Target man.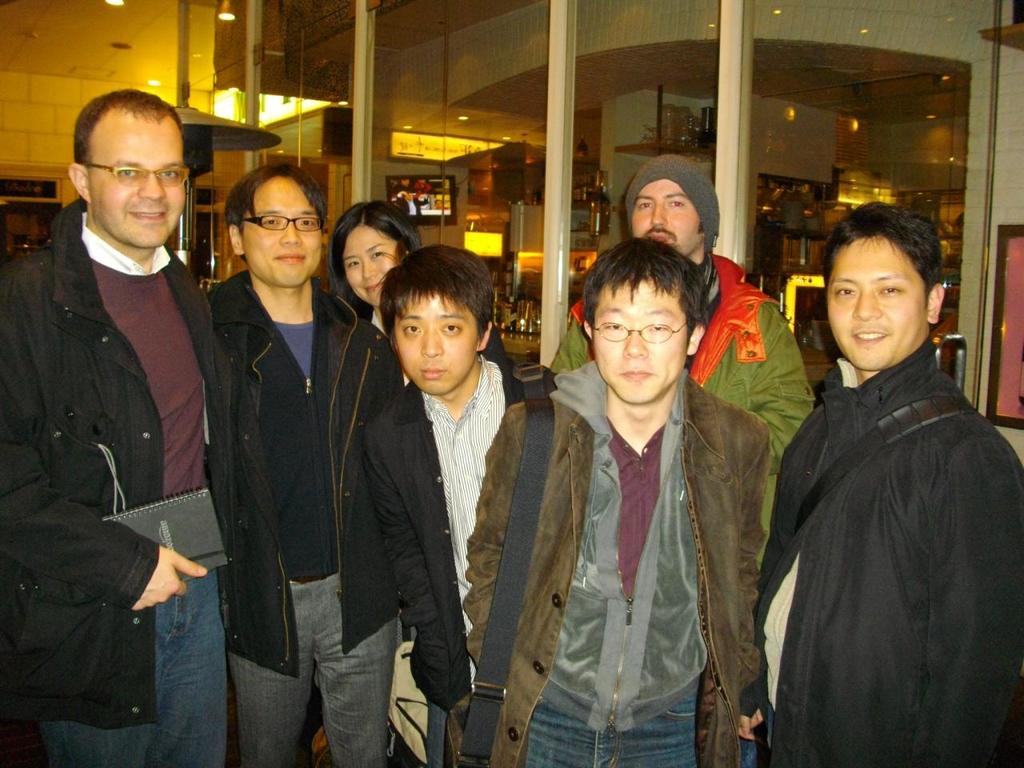
Target region: <box>736,202,998,767</box>.
